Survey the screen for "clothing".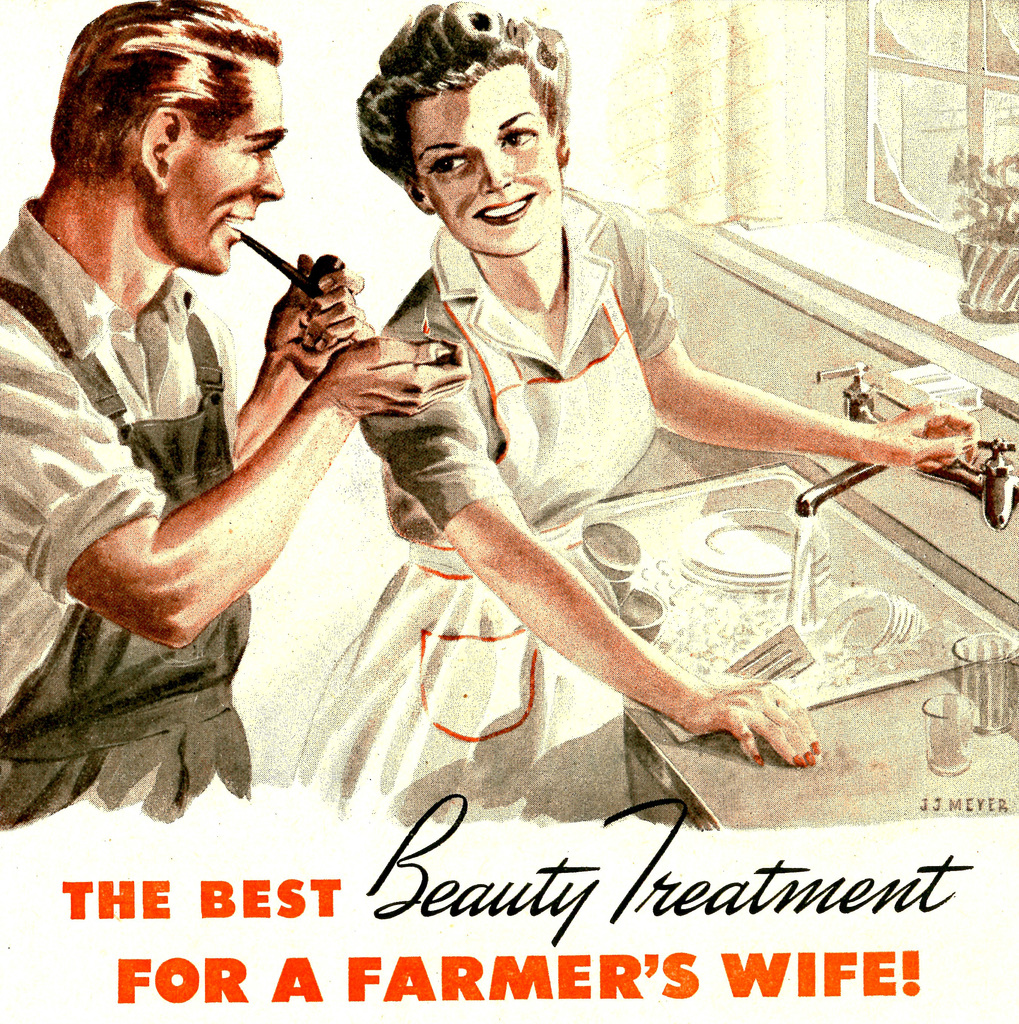
Survey found: rect(303, 220, 682, 834).
